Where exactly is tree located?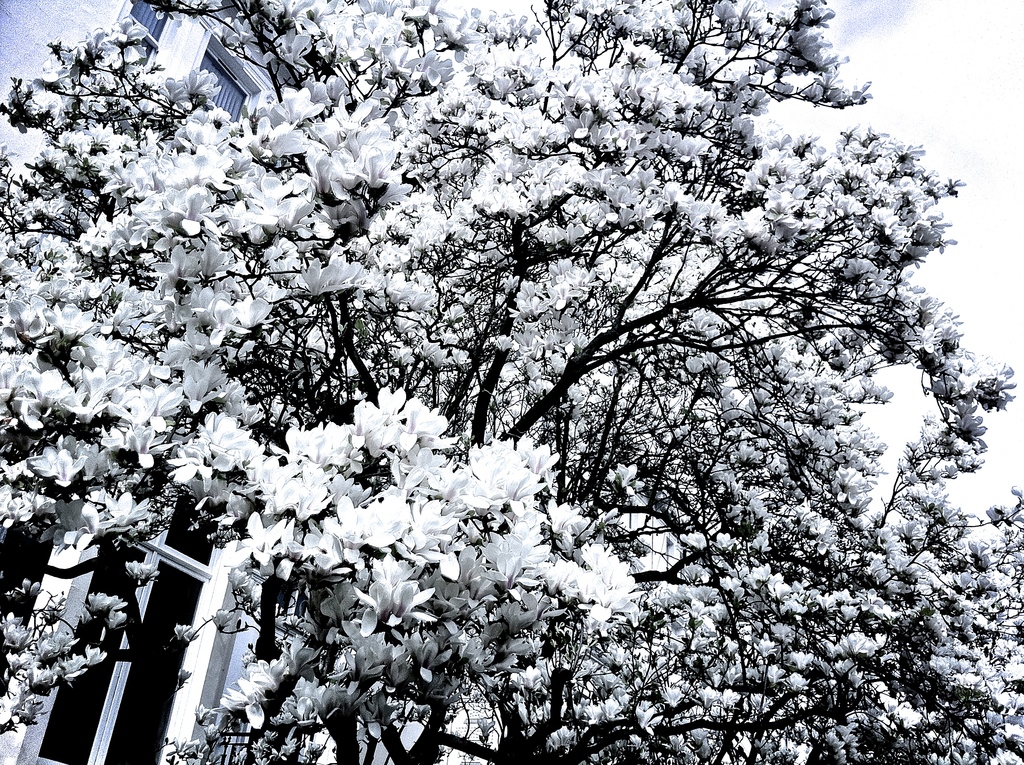
Its bounding box is crop(0, 0, 1023, 764).
